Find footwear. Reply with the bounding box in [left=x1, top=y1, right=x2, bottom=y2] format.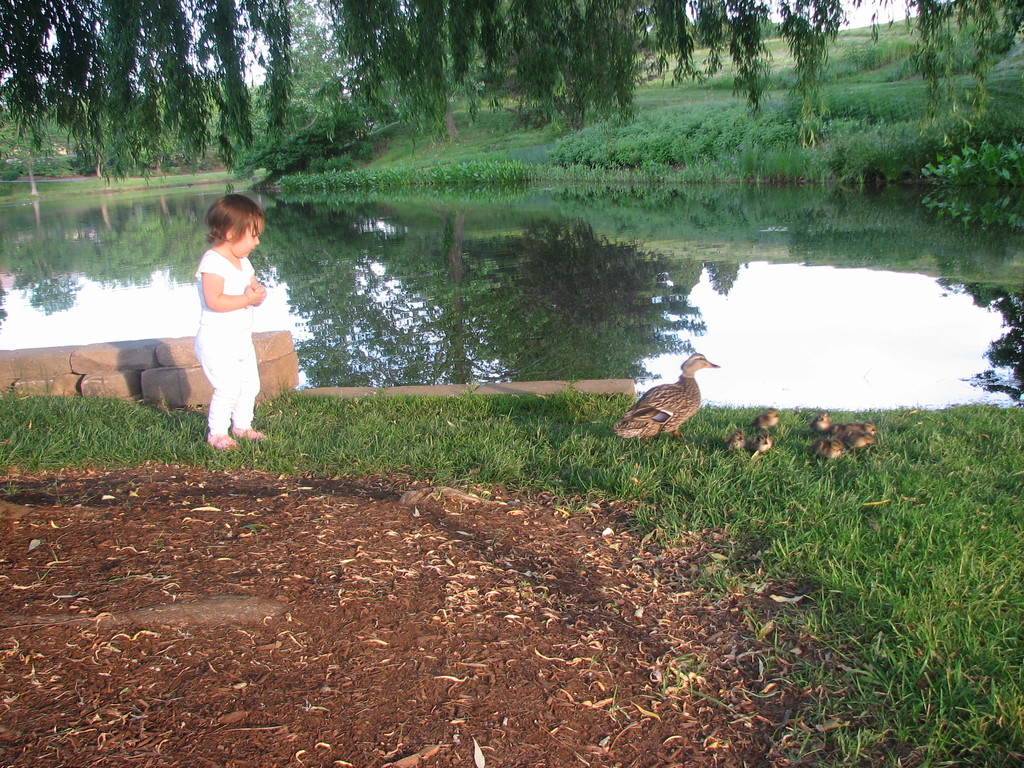
[left=228, top=424, right=271, bottom=445].
